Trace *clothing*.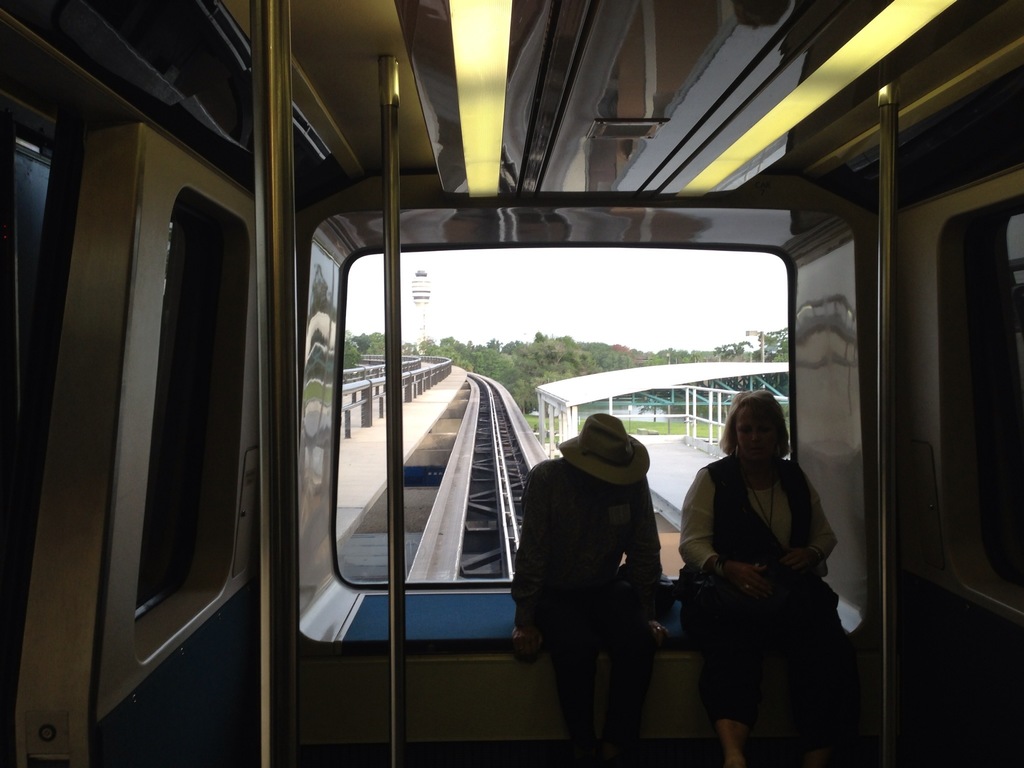
Traced to region(517, 395, 682, 760).
